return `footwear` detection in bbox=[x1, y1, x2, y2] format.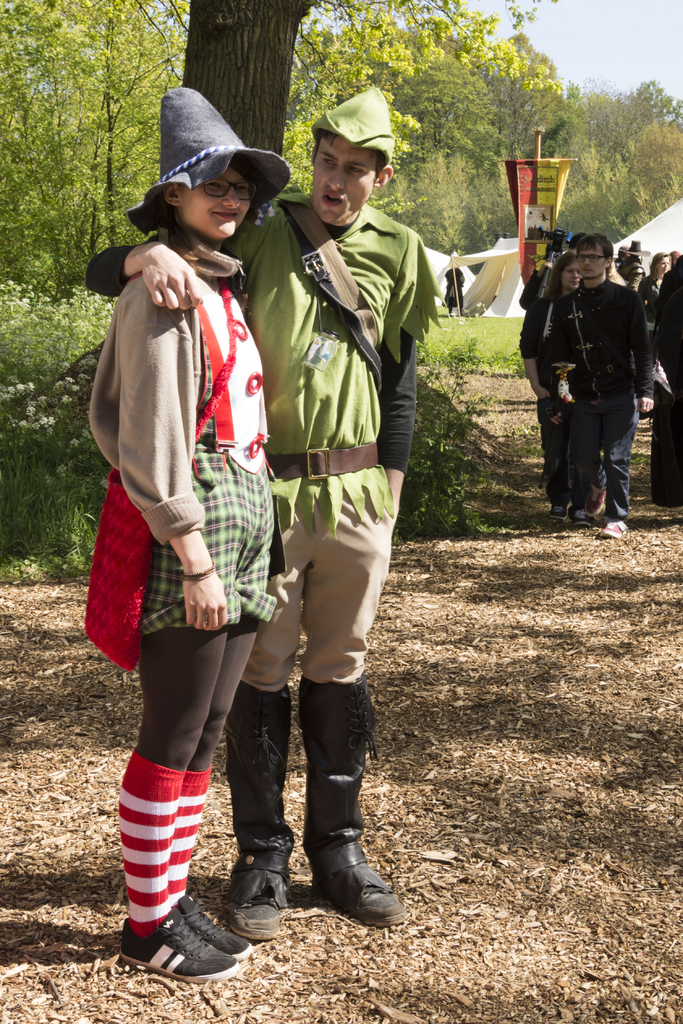
bbox=[586, 481, 618, 516].
